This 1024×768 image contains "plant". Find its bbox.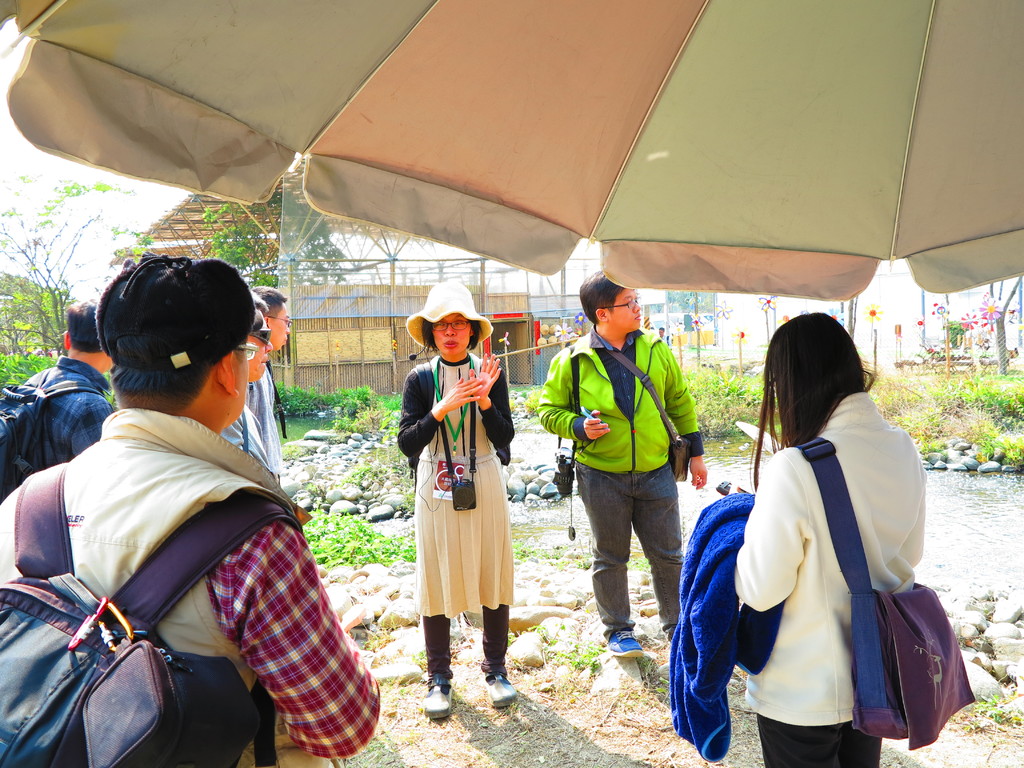
left=270, top=368, right=405, bottom=462.
